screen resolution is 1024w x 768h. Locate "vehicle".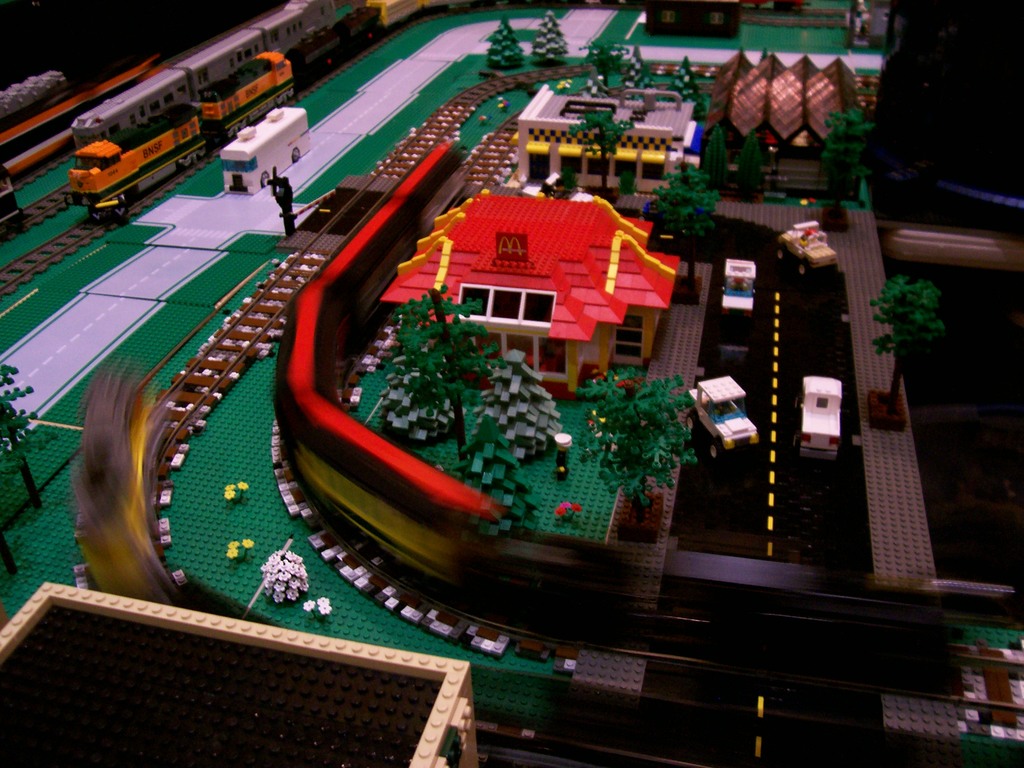
(x1=721, y1=258, x2=754, y2=319).
